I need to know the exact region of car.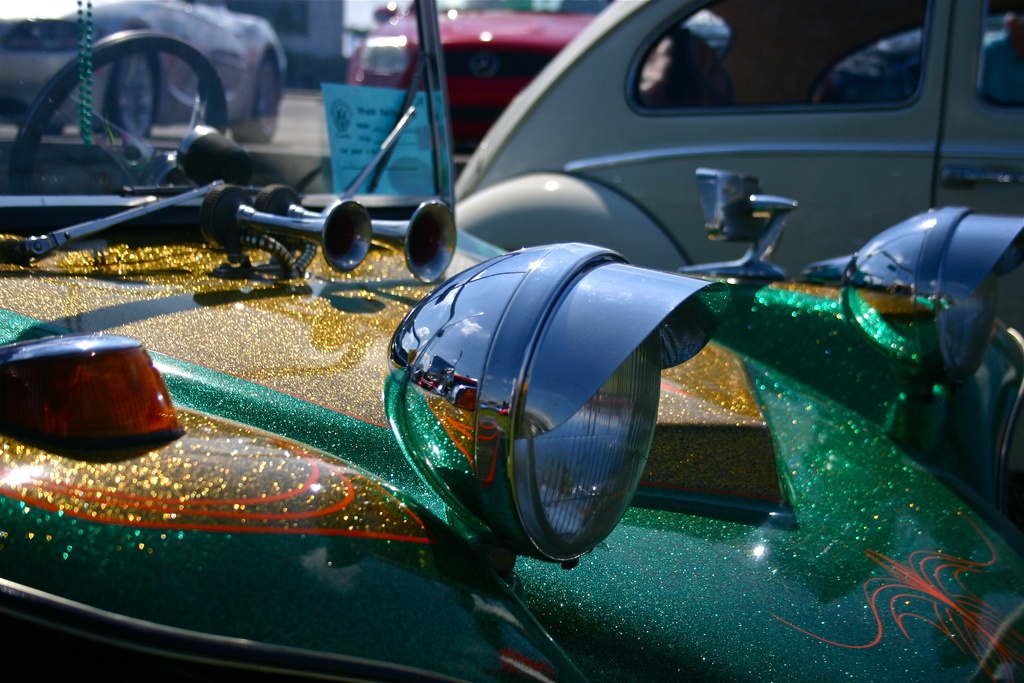
Region: 342,0,604,163.
